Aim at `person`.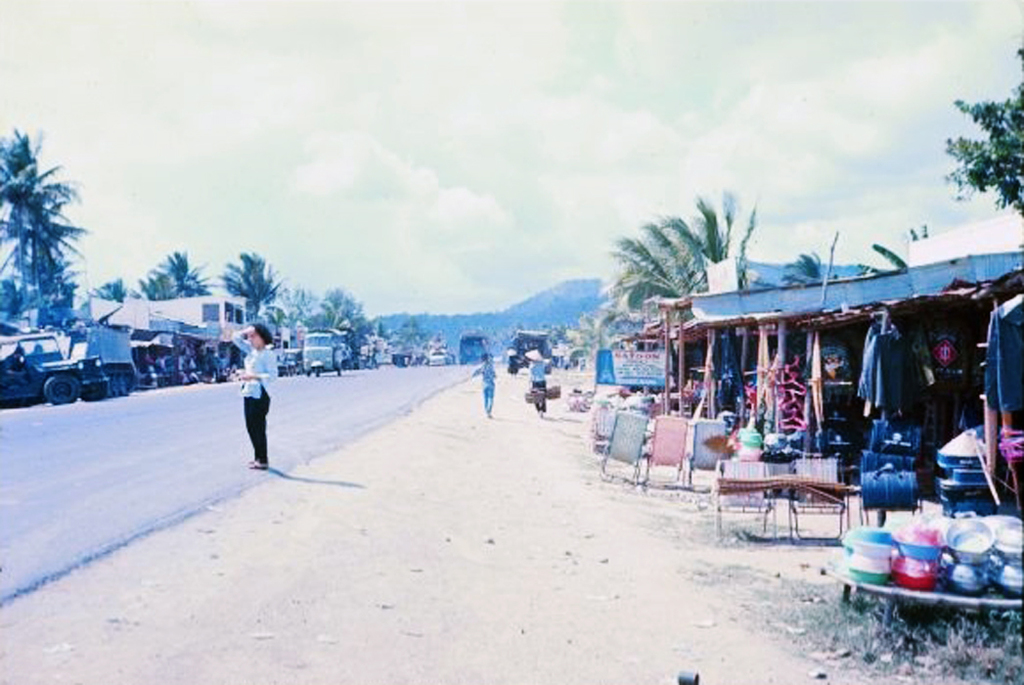
Aimed at 236/321/278/466.
